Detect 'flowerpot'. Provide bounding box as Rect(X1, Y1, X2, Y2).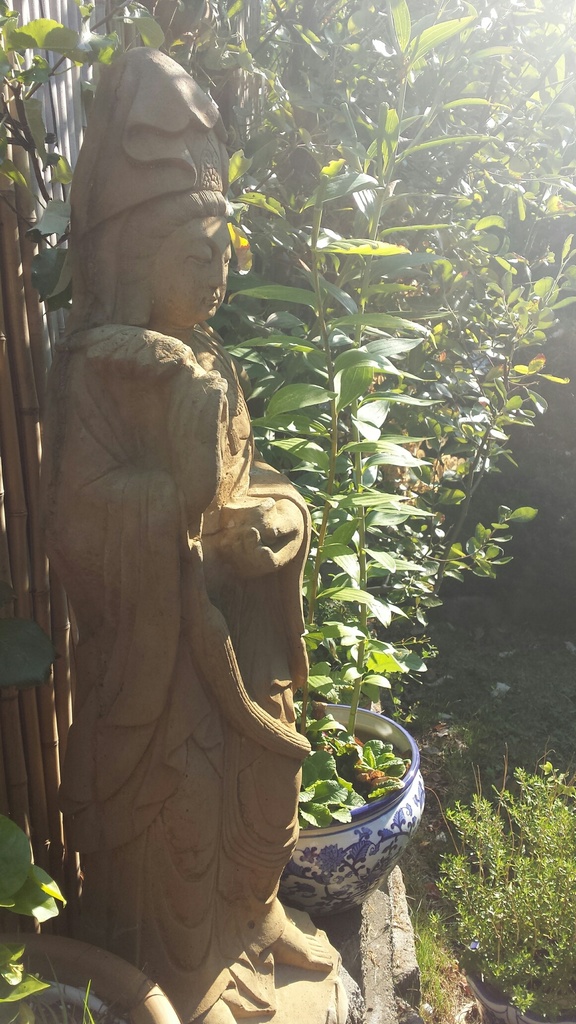
Rect(268, 700, 419, 899).
